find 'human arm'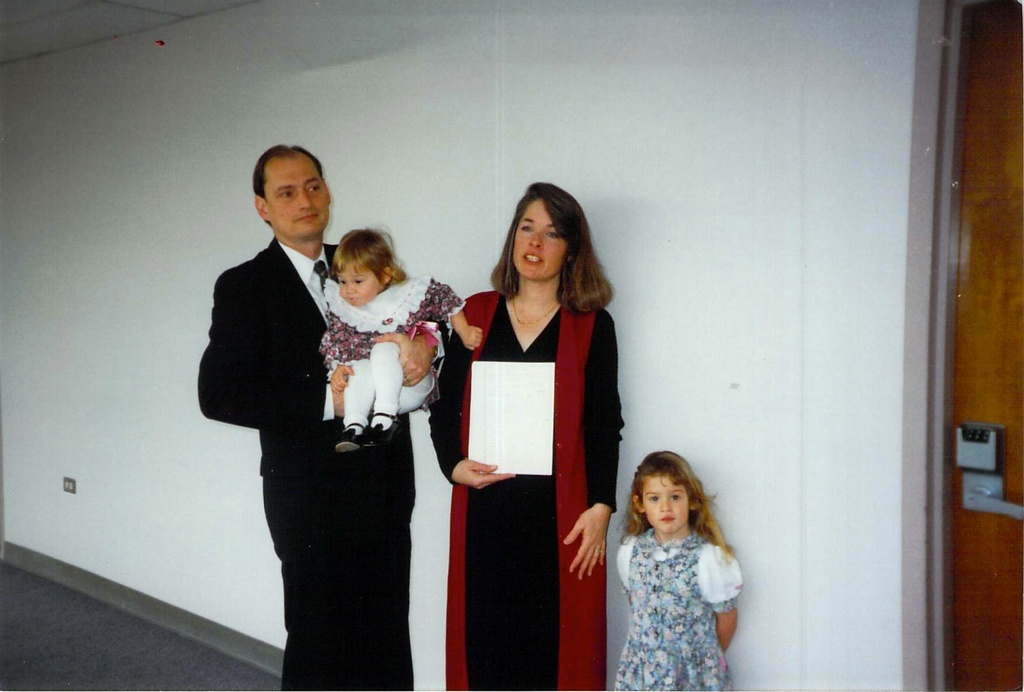
369:330:449:394
